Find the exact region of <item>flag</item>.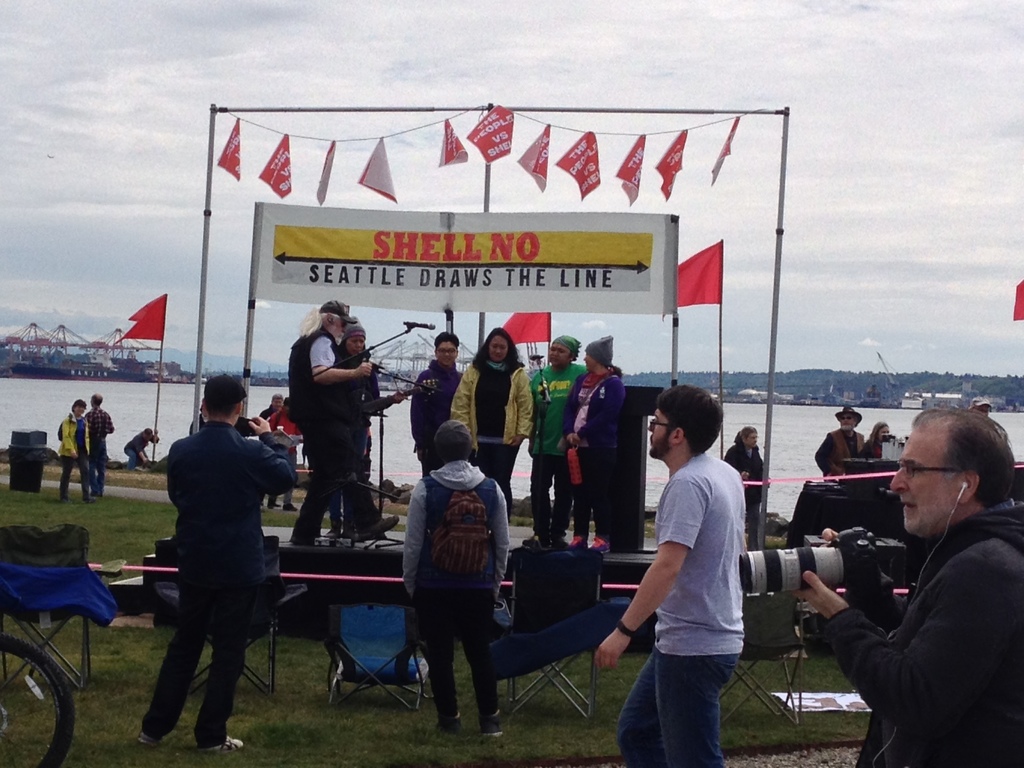
Exact region: <box>506,316,556,344</box>.
